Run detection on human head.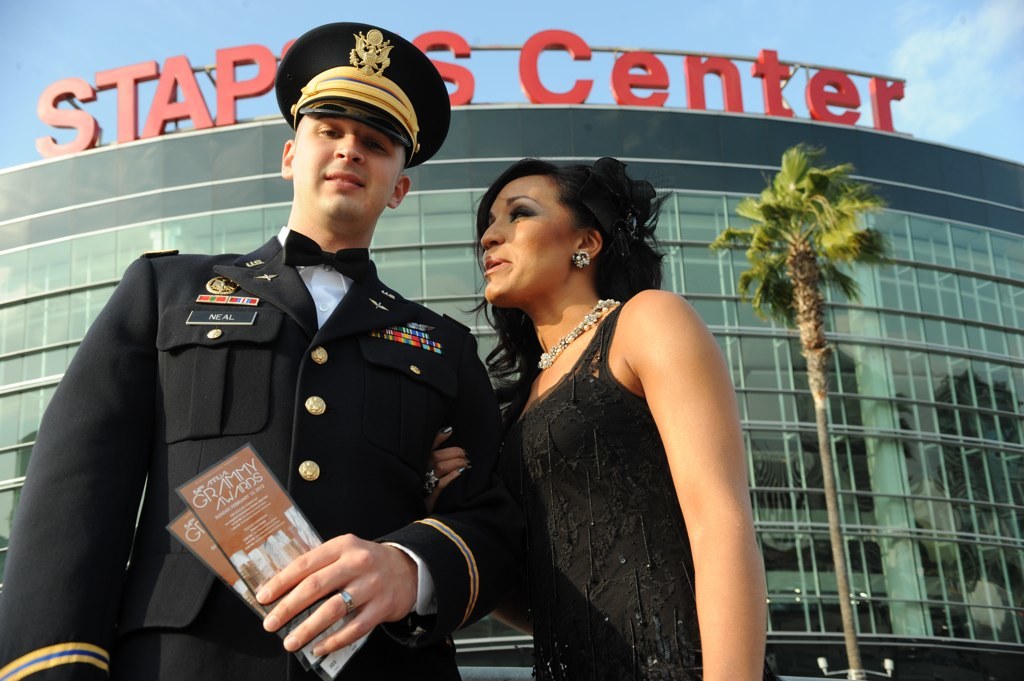
Result: detection(483, 151, 623, 298).
